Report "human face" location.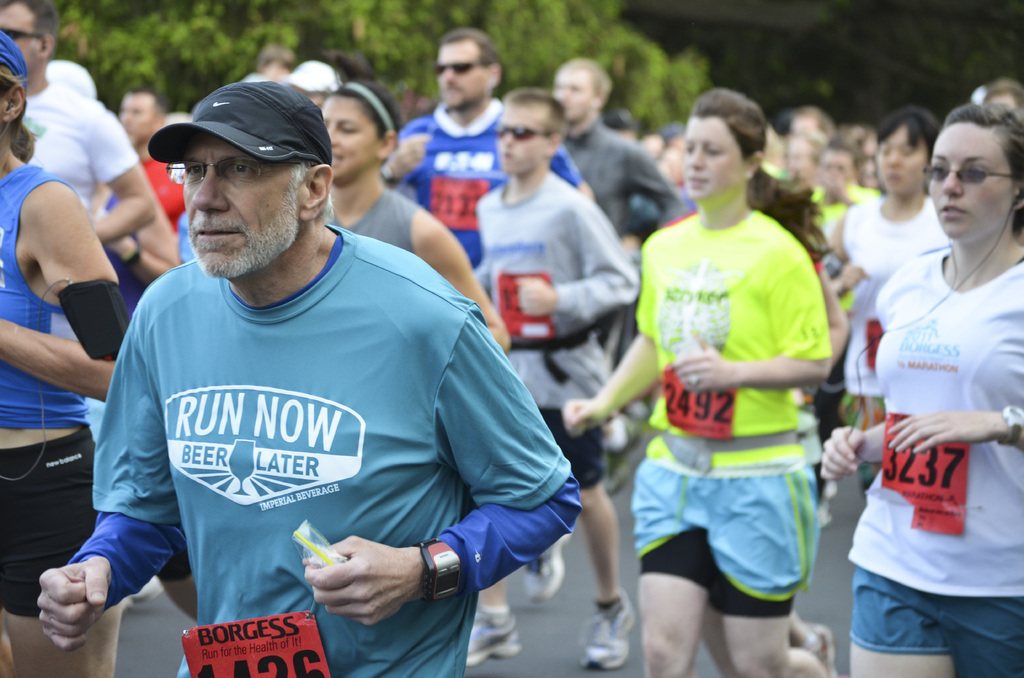
Report: box(551, 67, 591, 123).
